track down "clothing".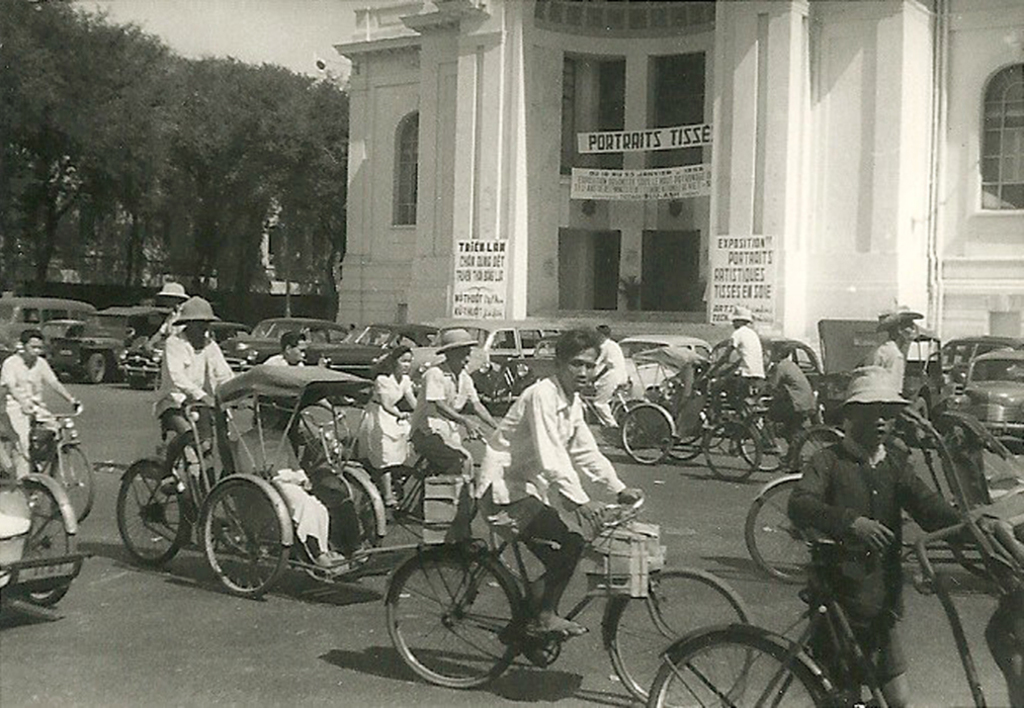
Tracked to left=787, top=421, right=965, bottom=688.
